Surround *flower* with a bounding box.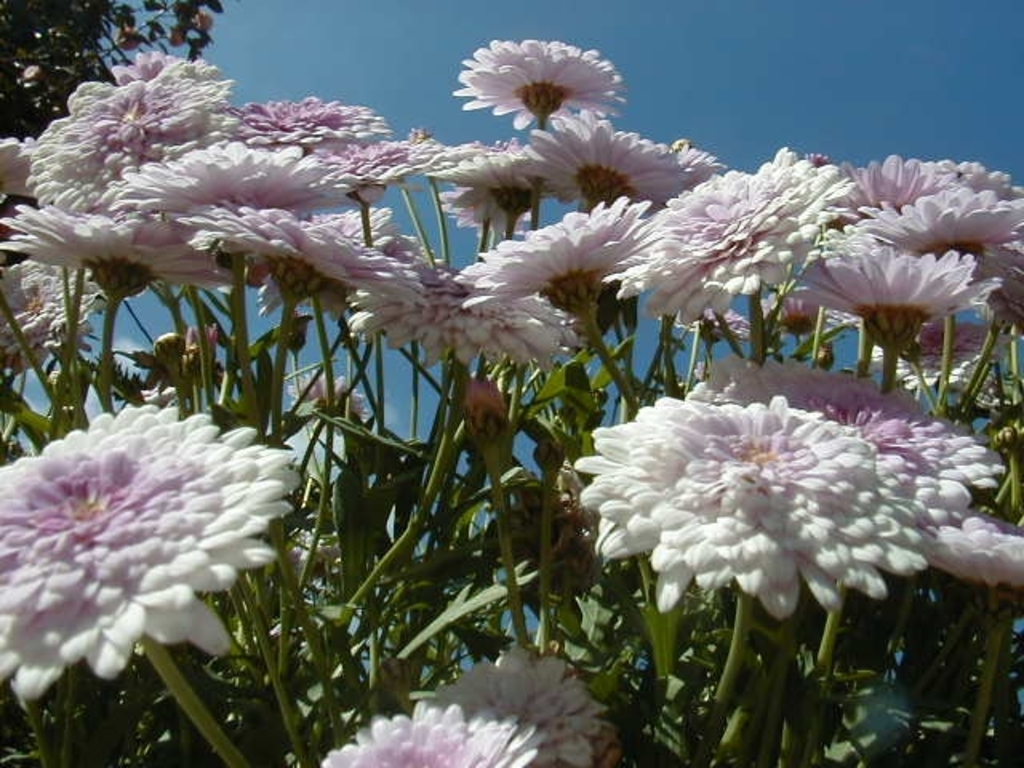
crop(930, 504, 1022, 594).
